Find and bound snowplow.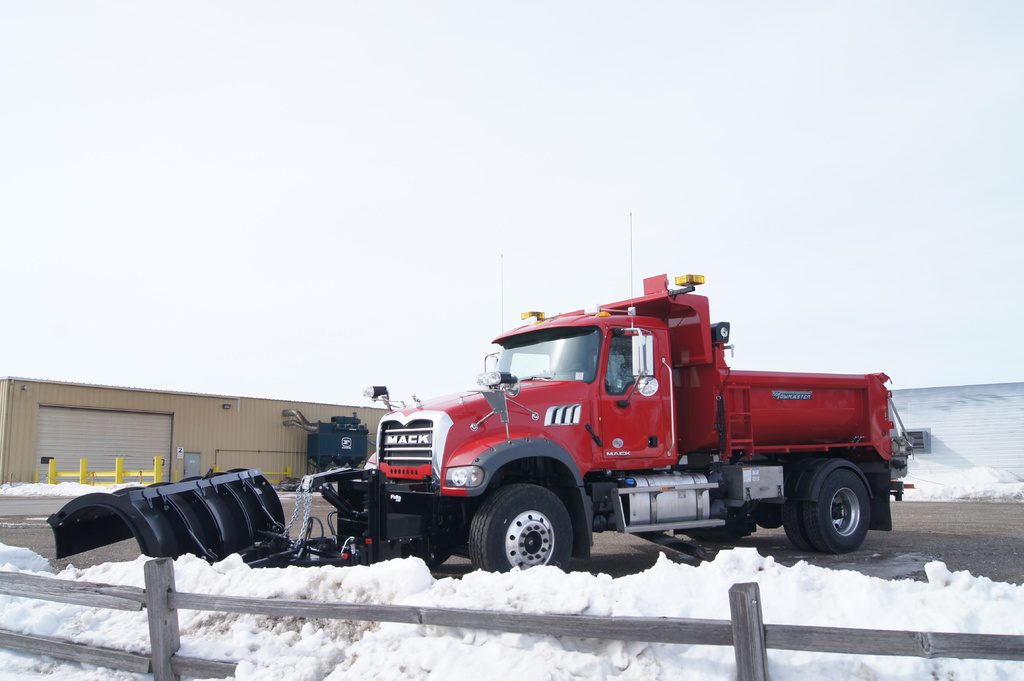
Bound: <bbox>45, 211, 916, 572</bbox>.
